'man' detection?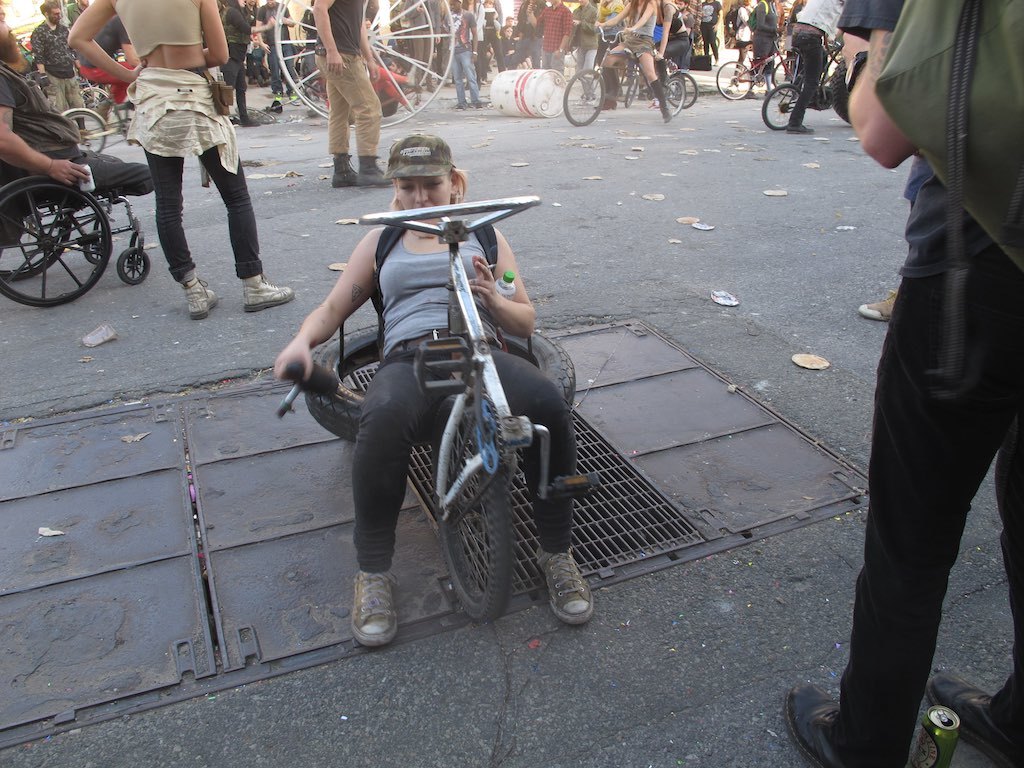
305/0/395/187
